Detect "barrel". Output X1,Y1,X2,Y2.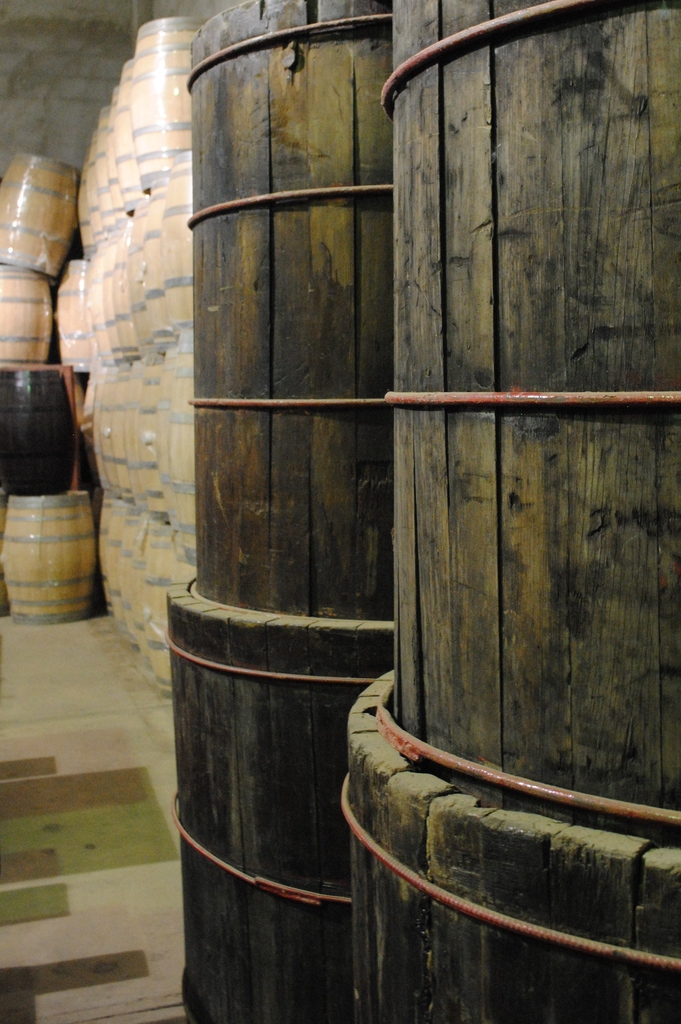
166,597,392,1023.
